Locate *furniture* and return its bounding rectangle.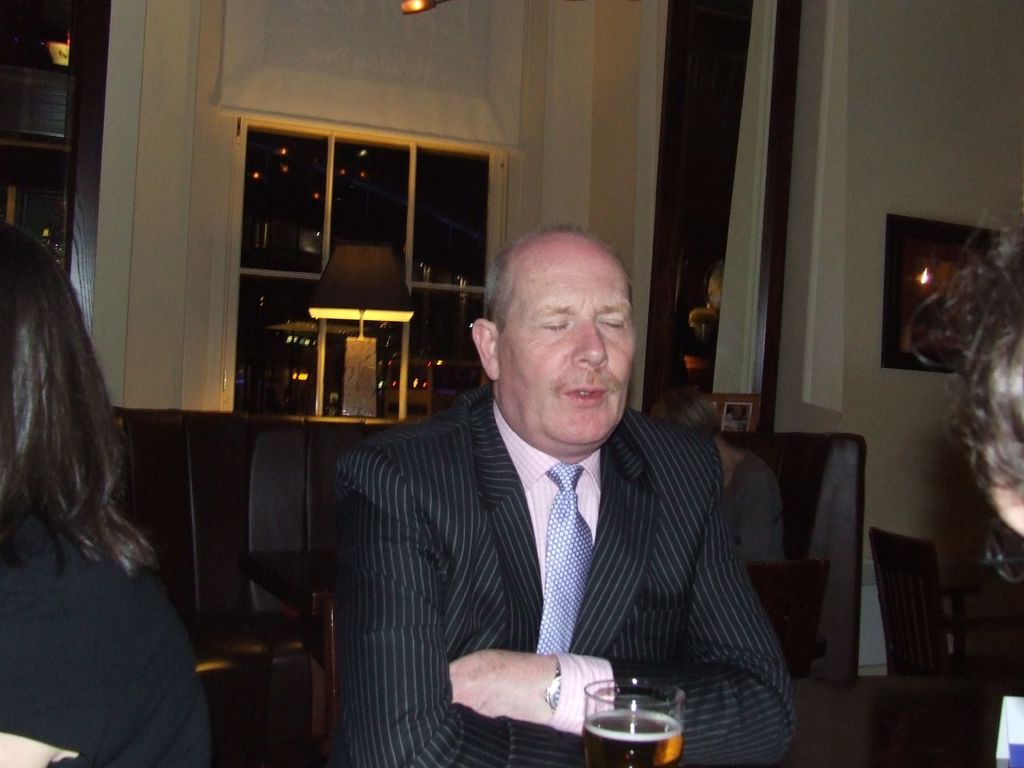
pyautogui.locateOnScreen(127, 411, 866, 677).
